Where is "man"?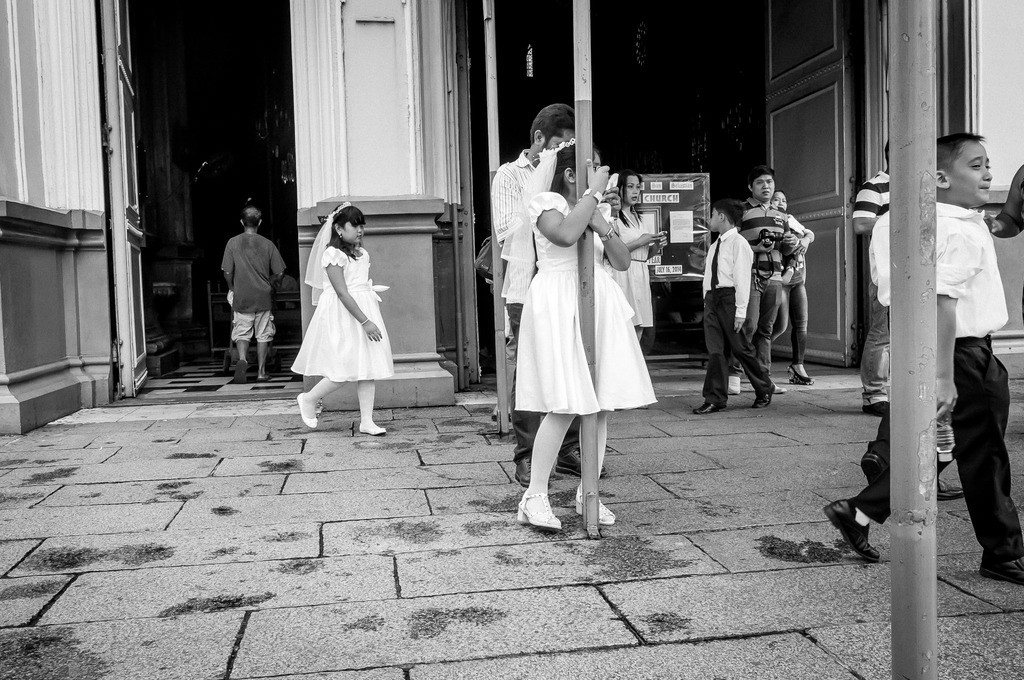
bbox=[211, 200, 284, 378].
